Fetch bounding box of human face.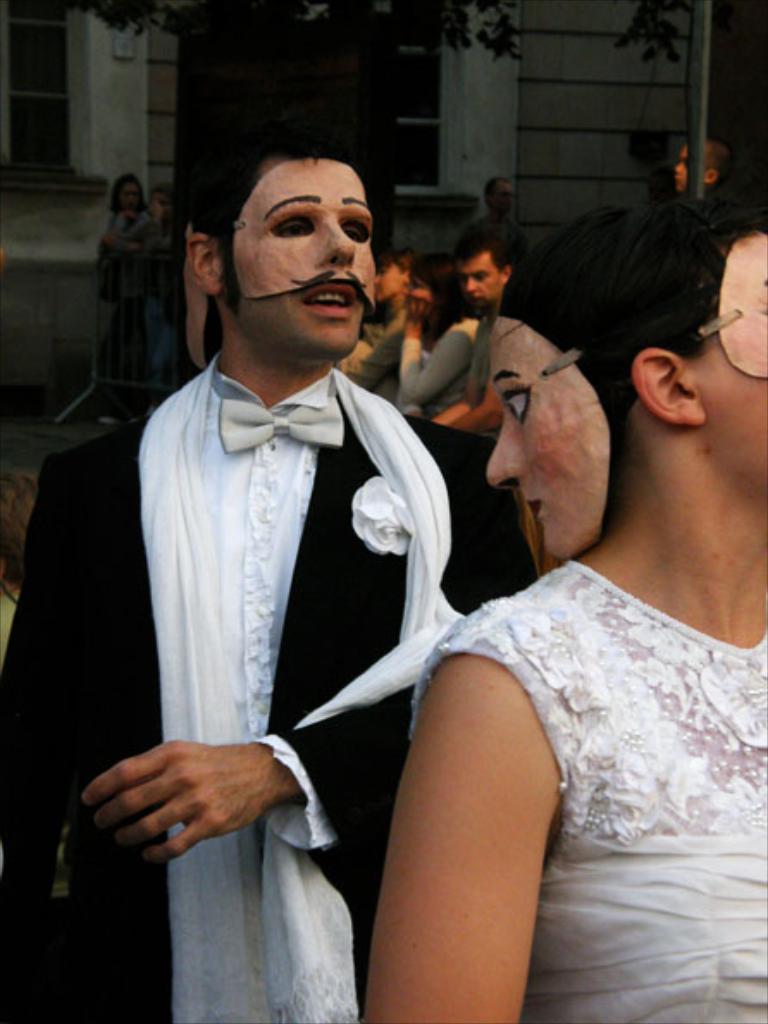
Bbox: (x1=482, y1=324, x2=599, y2=559).
